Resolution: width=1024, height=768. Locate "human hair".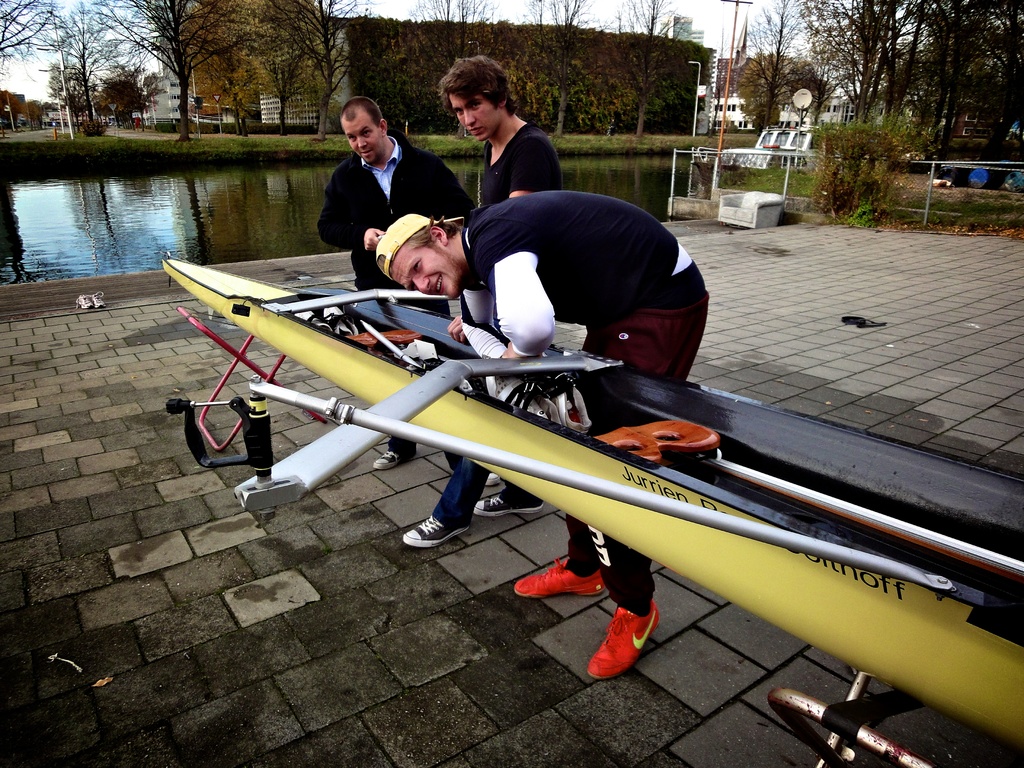
left=376, top=214, right=463, bottom=279.
